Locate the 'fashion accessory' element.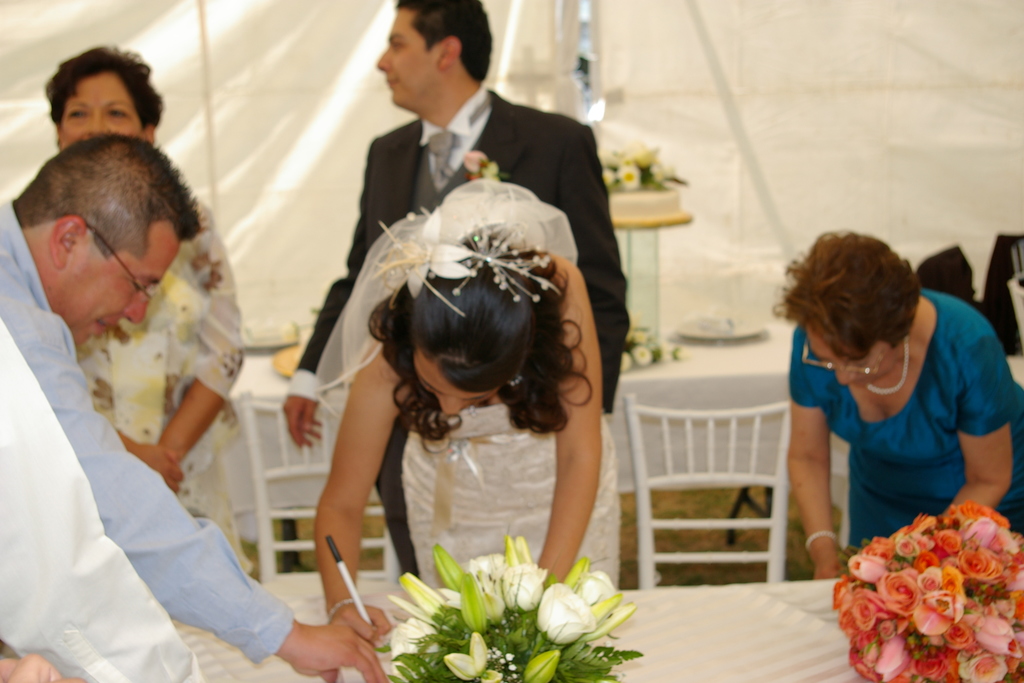
Element bbox: bbox(802, 333, 890, 377).
